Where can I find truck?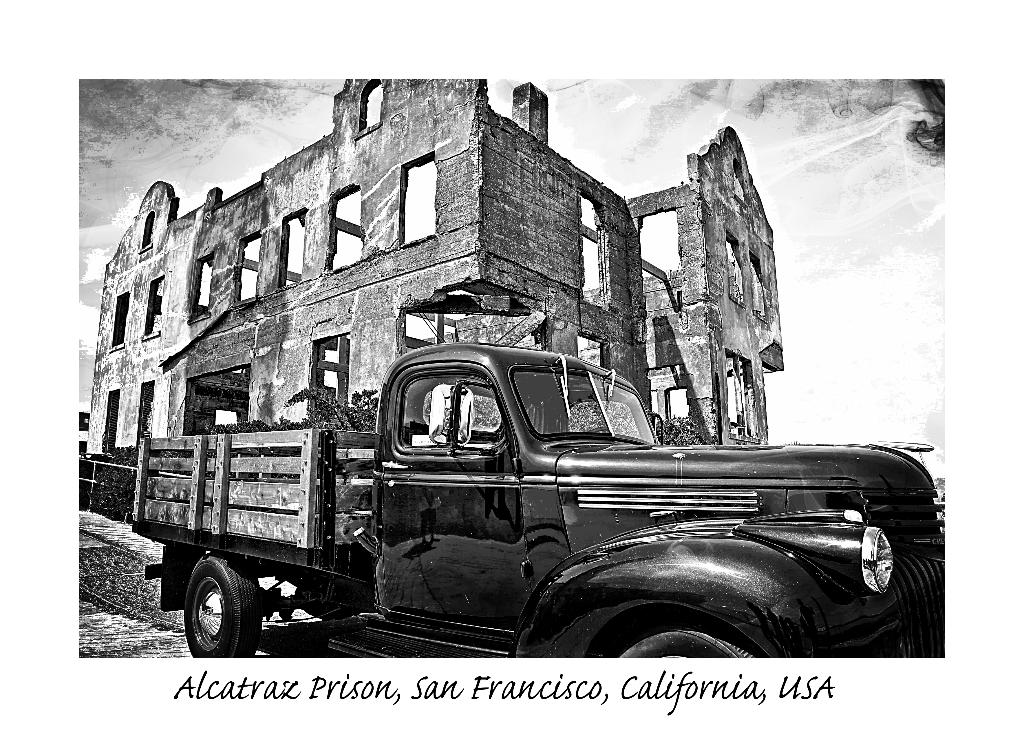
You can find it at BBox(106, 350, 918, 672).
